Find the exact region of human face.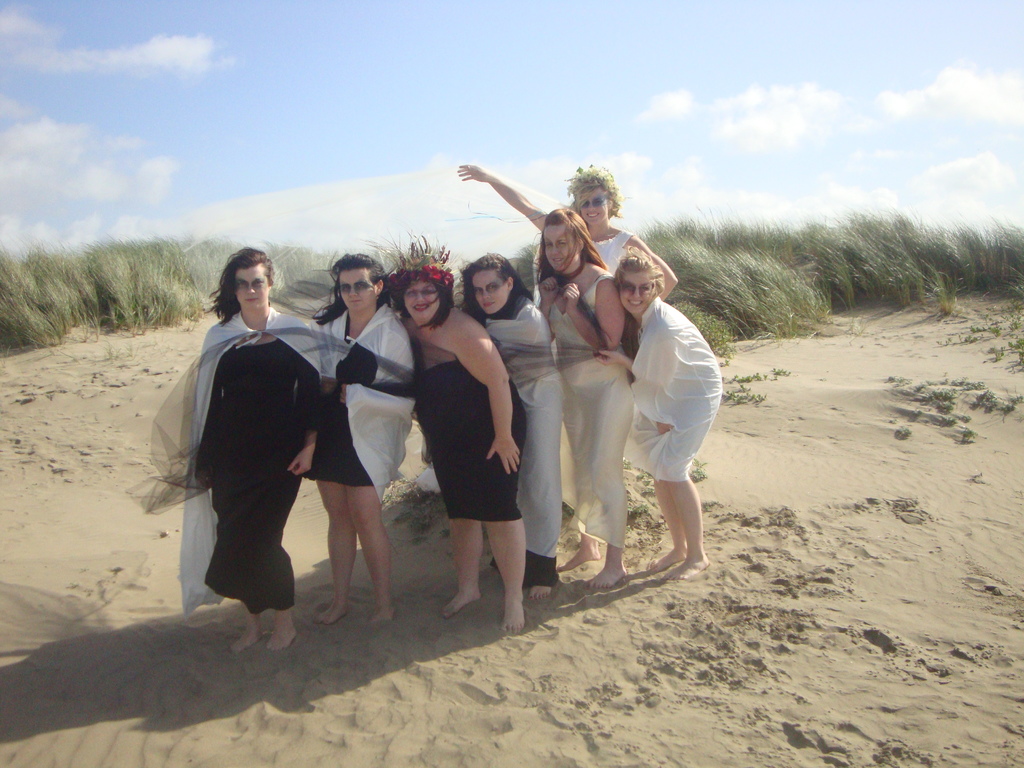
Exact region: rect(403, 282, 440, 326).
